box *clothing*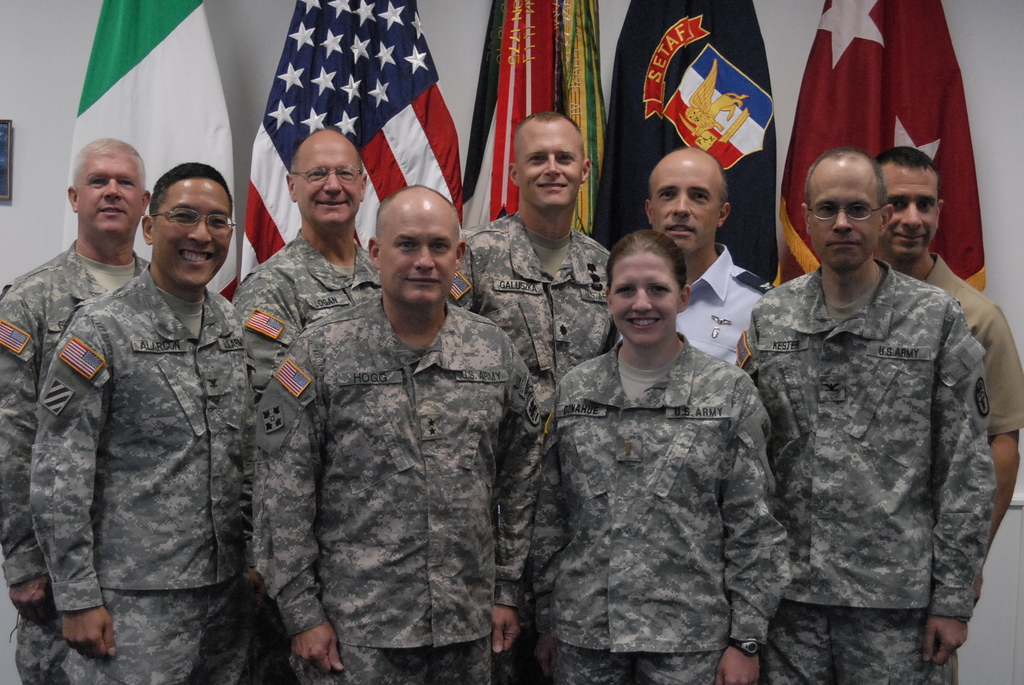
<region>732, 194, 1011, 668</region>
